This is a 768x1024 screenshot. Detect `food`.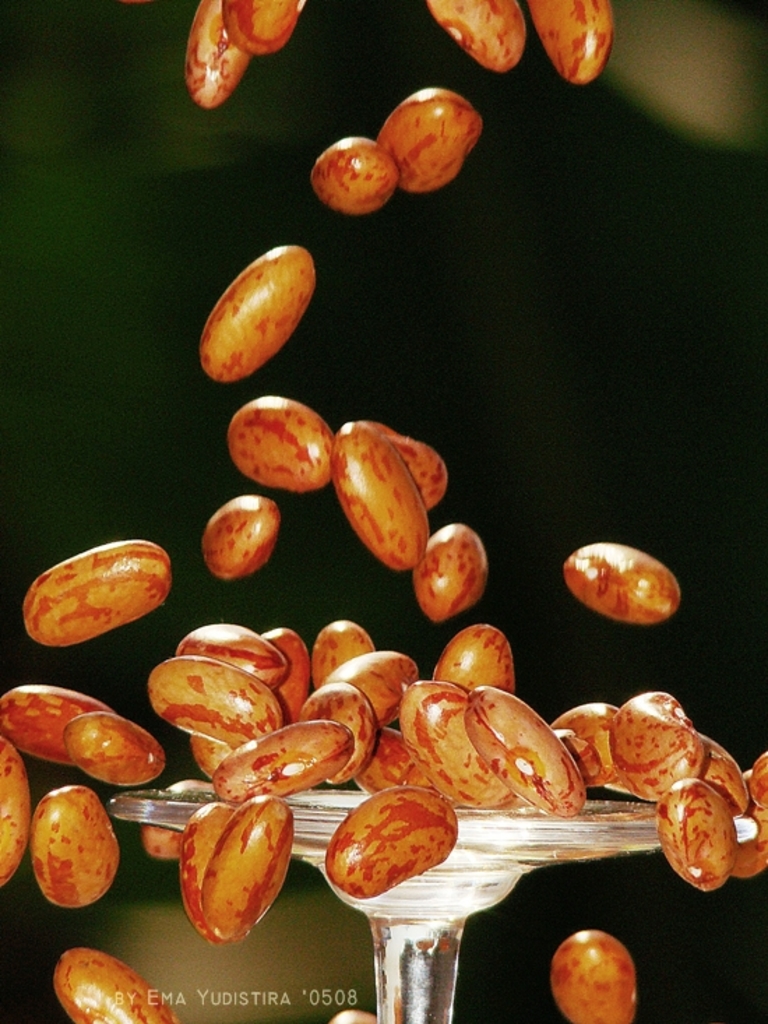
x1=331, y1=1004, x2=376, y2=1023.
